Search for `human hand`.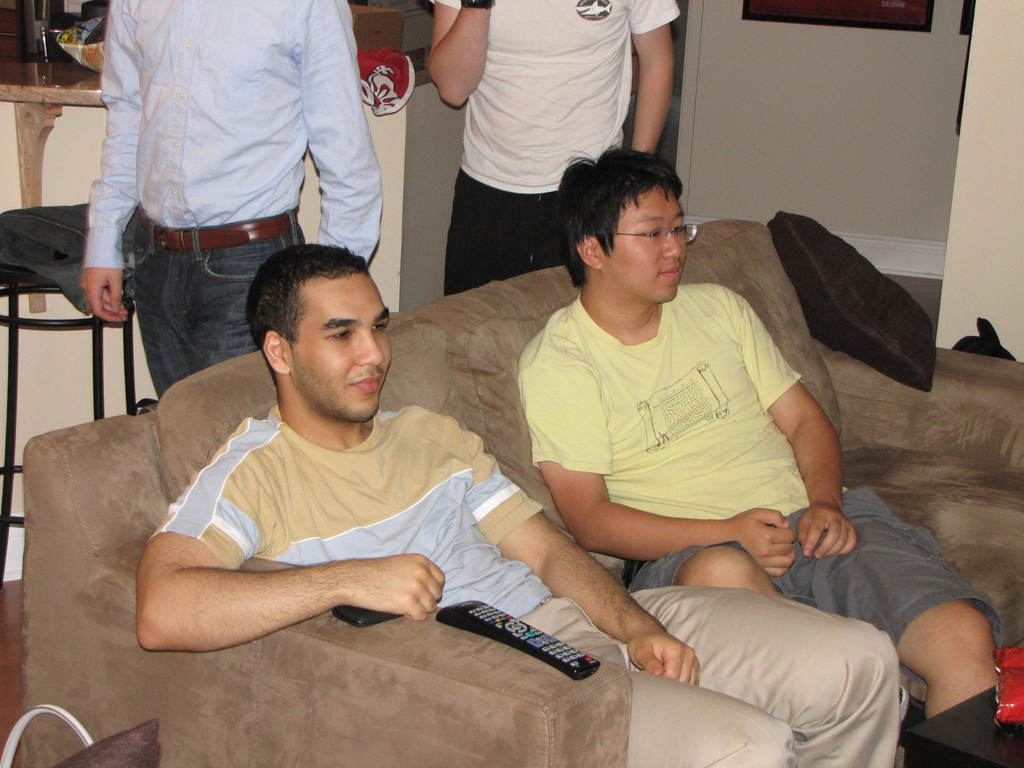
Found at 79:264:130:325.
